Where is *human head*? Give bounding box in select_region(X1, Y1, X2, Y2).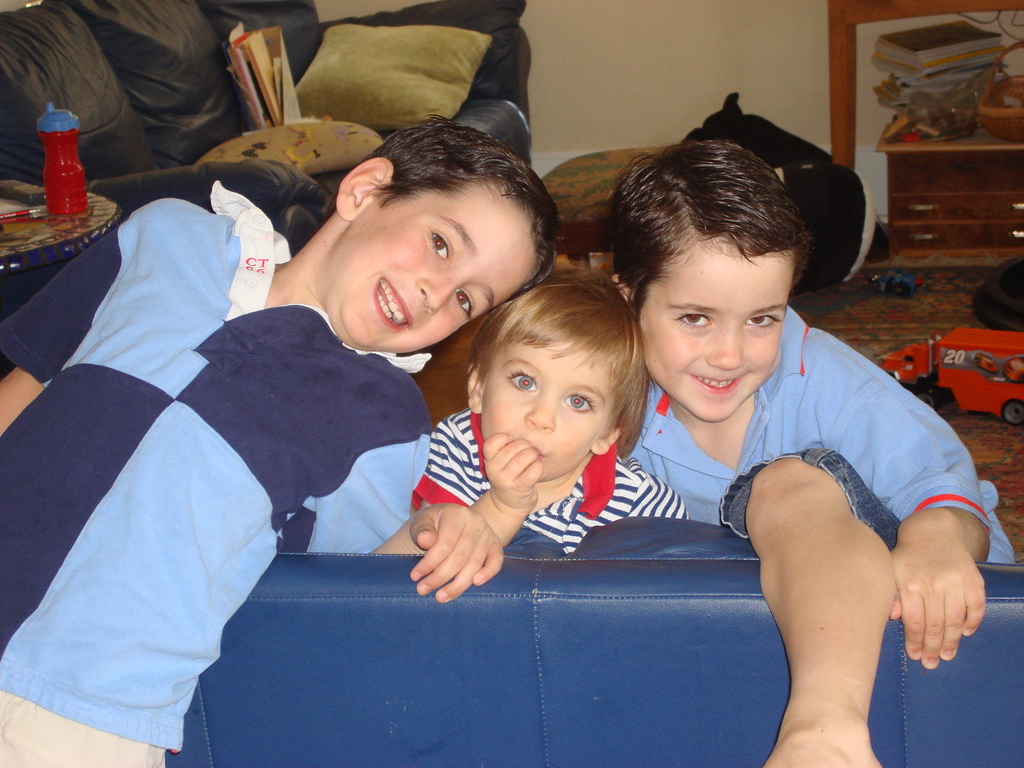
select_region(602, 142, 806, 419).
